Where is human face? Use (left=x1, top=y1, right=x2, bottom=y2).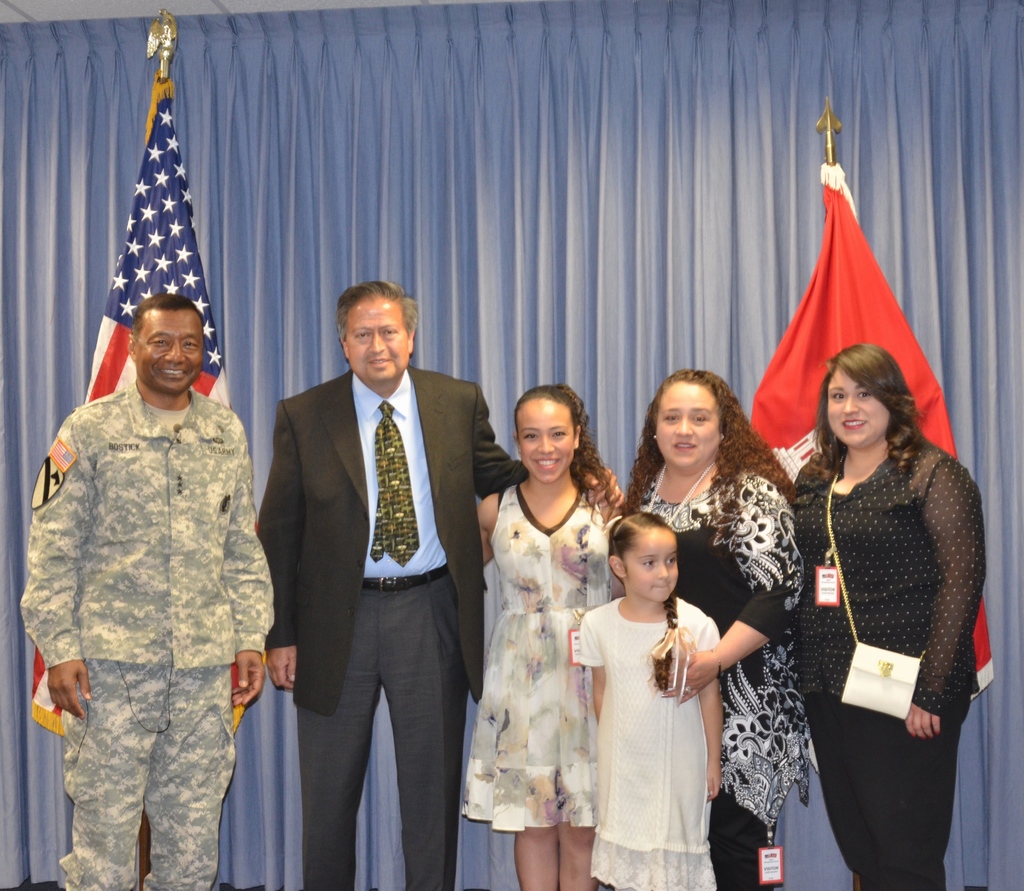
(left=623, top=530, right=682, bottom=605).
